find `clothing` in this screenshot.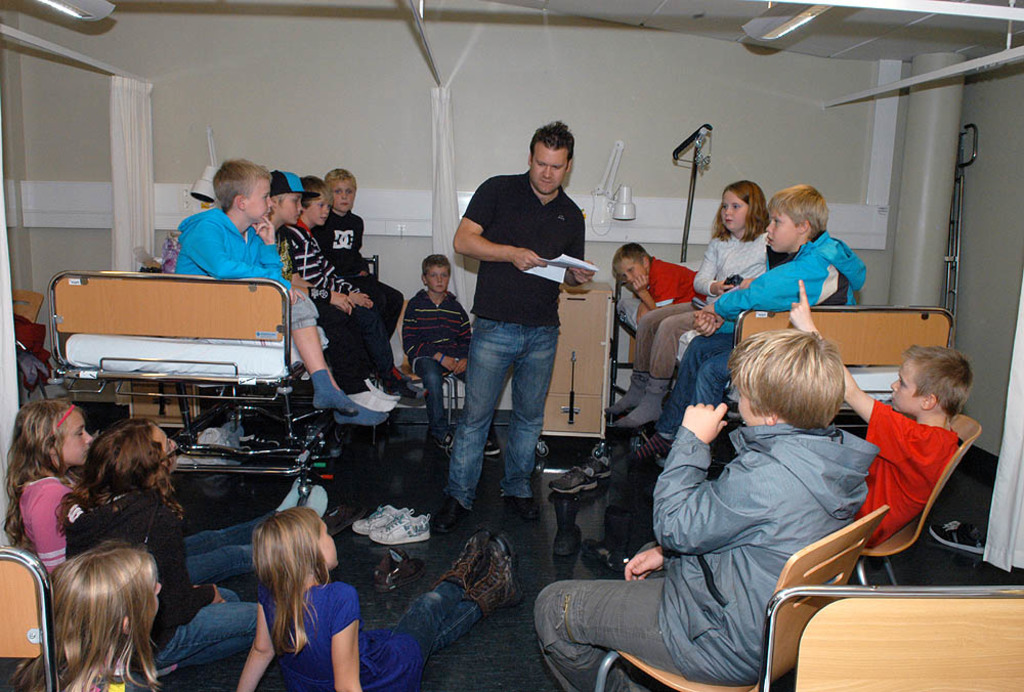
The bounding box for `clothing` is select_region(173, 204, 323, 333).
